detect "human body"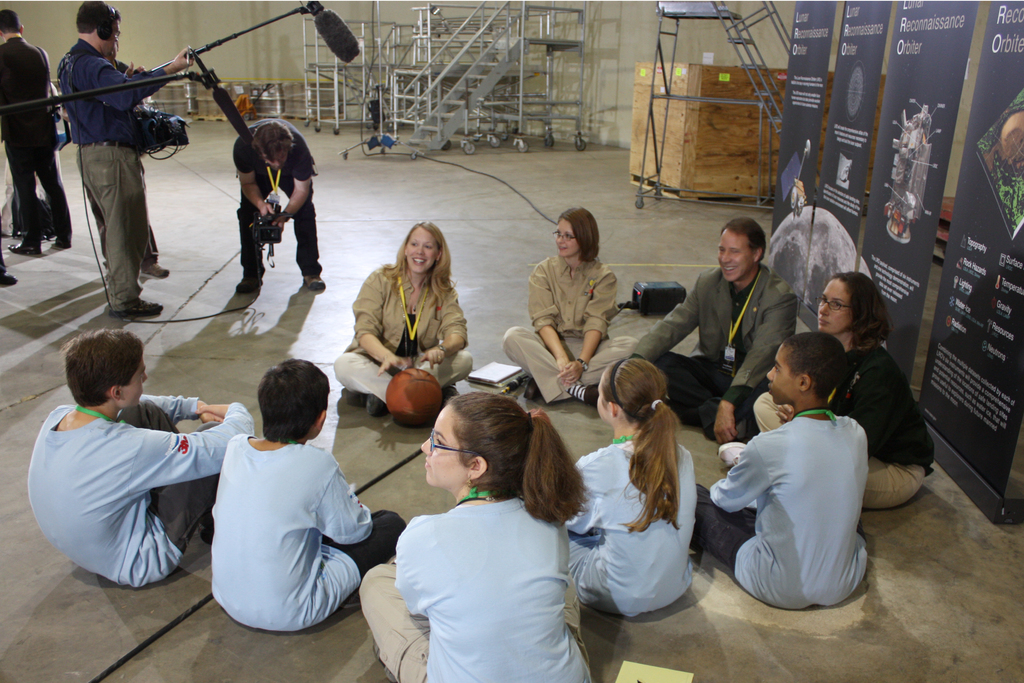
328, 219, 467, 415
